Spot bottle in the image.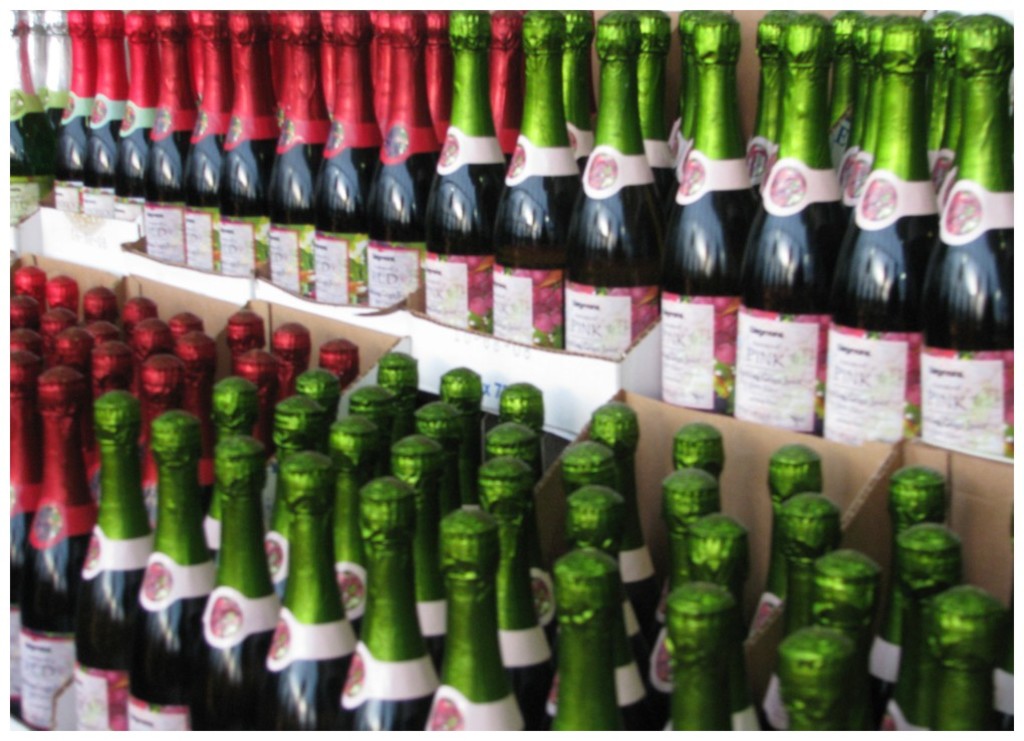
bottle found at [202, 374, 259, 551].
